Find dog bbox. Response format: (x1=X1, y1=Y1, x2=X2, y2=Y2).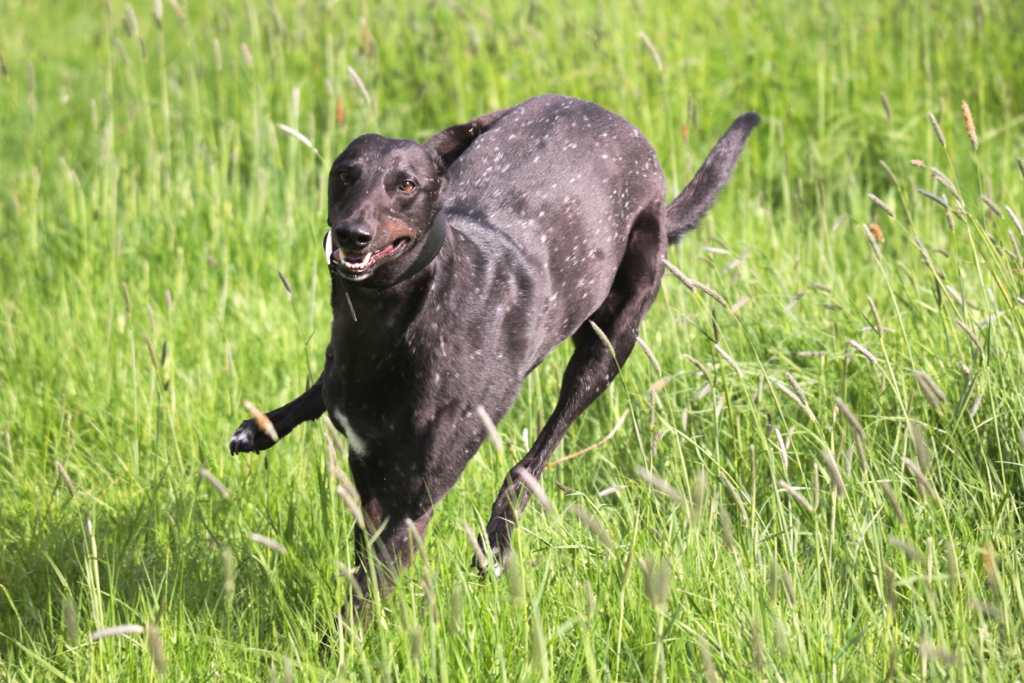
(x1=232, y1=91, x2=760, y2=664).
